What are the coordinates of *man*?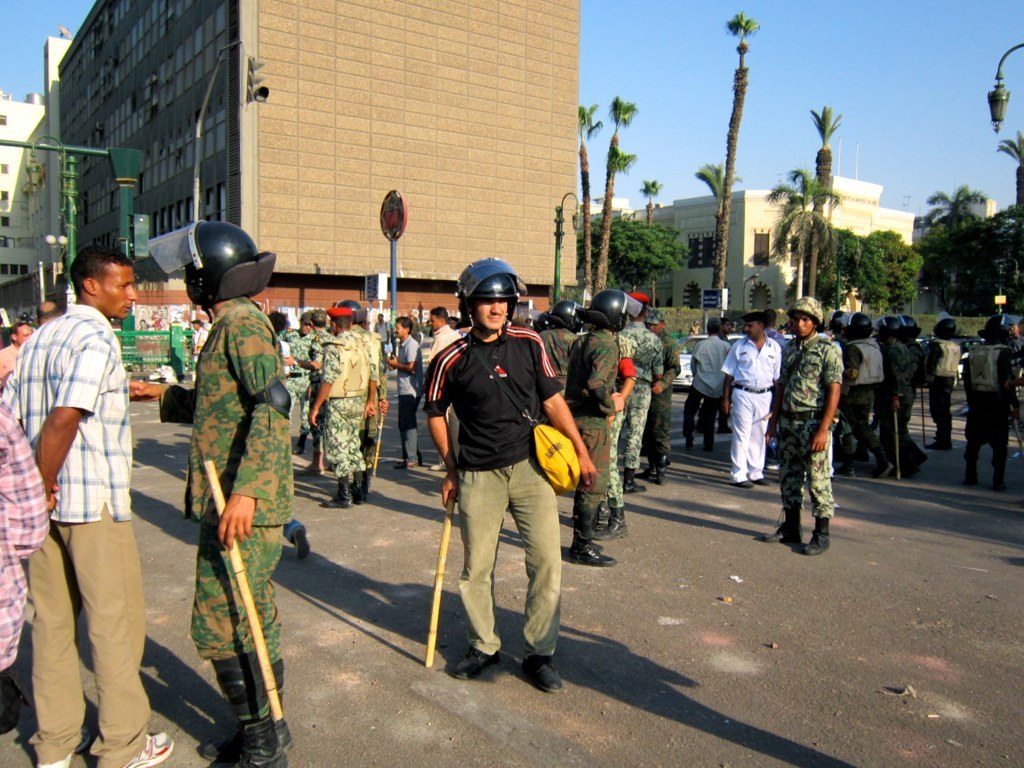
<region>36, 296, 58, 326</region>.
